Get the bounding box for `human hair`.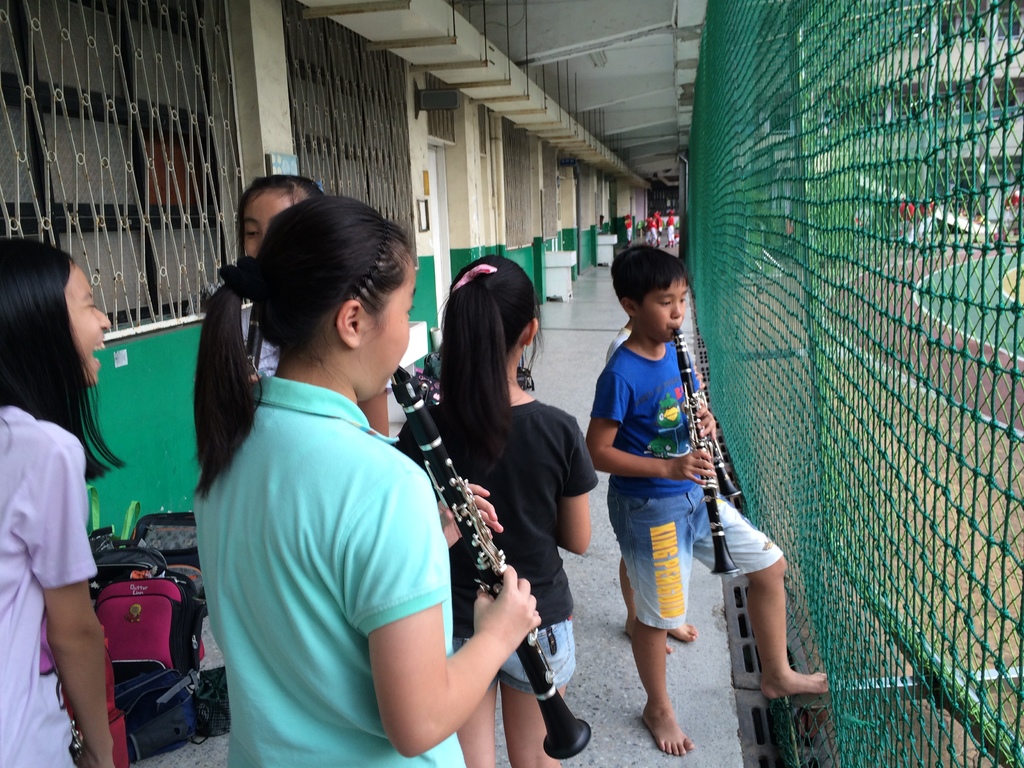
<bbox>600, 246, 697, 333</bbox>.
